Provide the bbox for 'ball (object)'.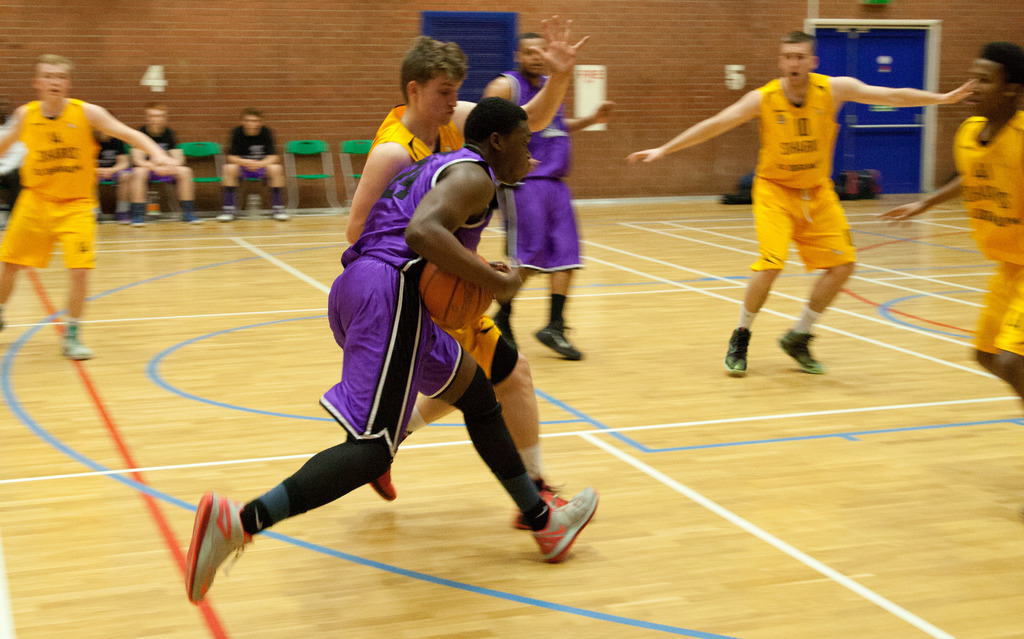
{"left": 424, "top": 249, "right": 496, "bottom": 322}.
